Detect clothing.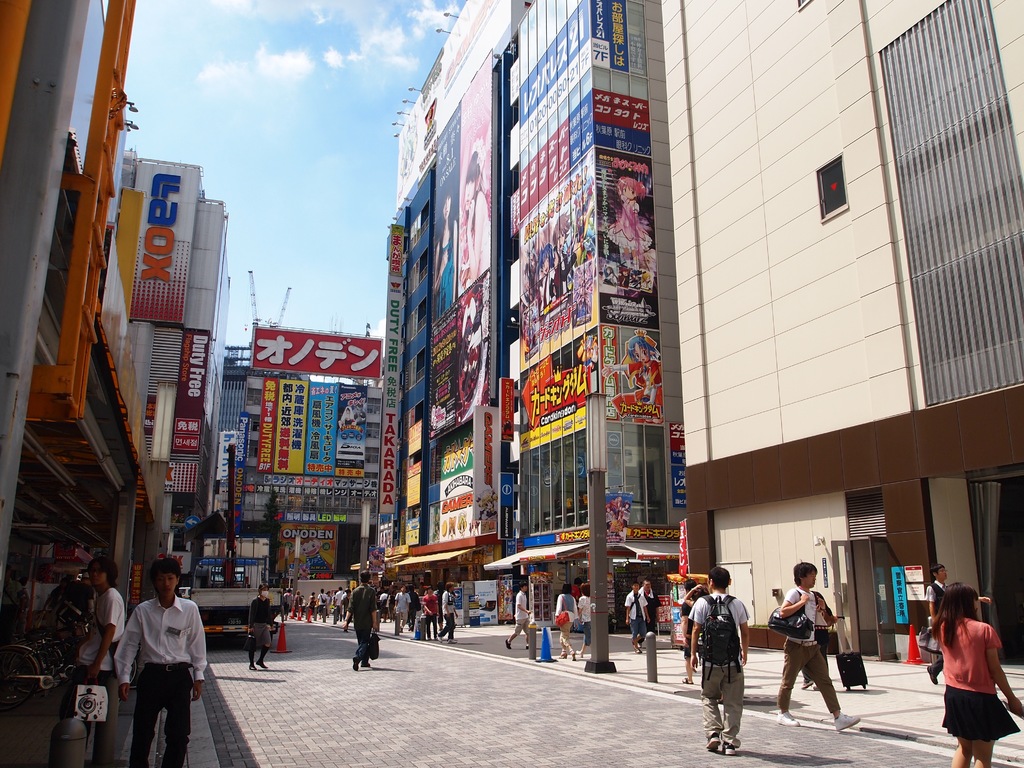
Detected at bbox=(604, 272, 618, 288).
